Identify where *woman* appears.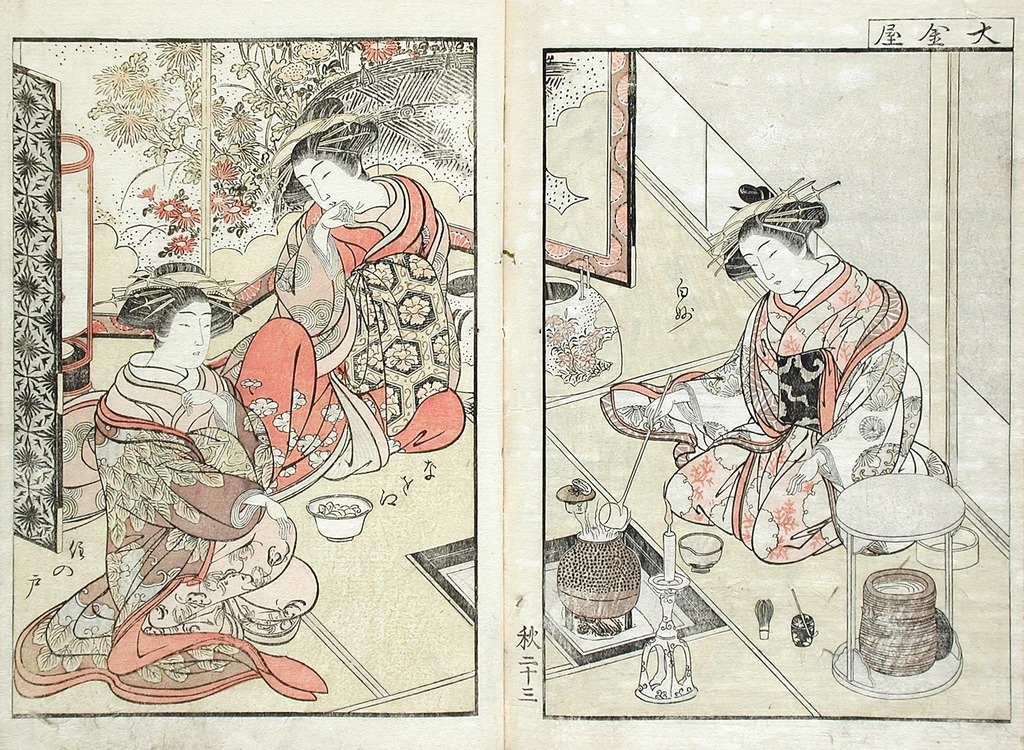
Appears at bbox=(229, 95, 460, 484).
